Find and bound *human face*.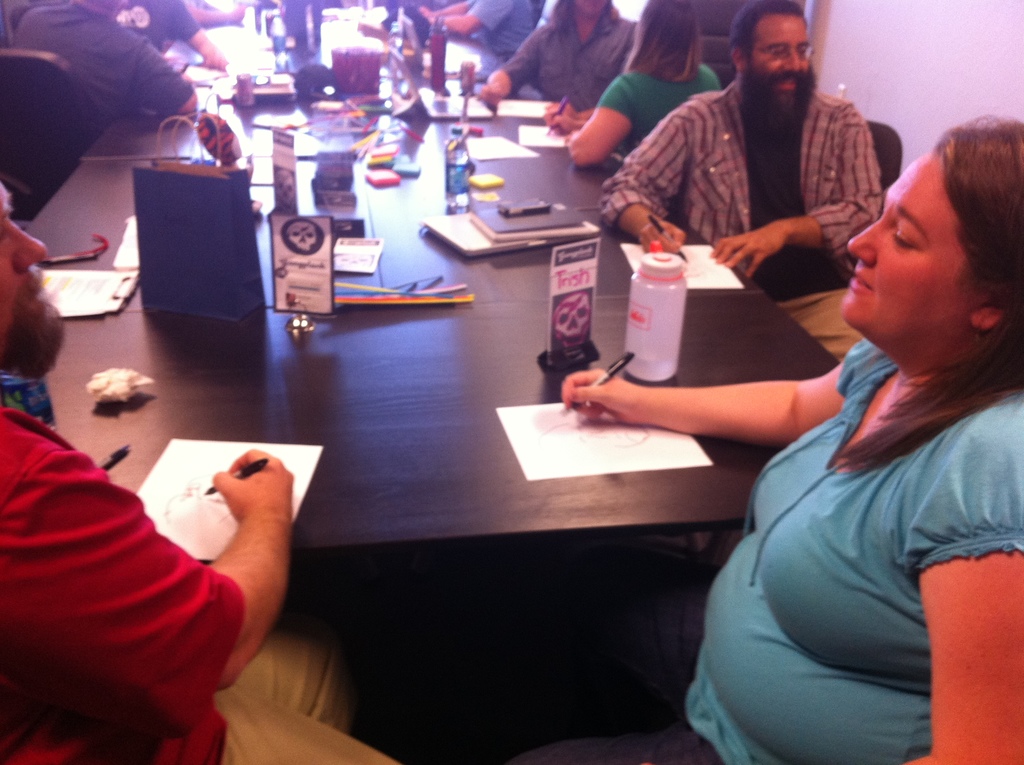
Bound: pyautogui.locateOnScreen(1, 182, 61, 350).
